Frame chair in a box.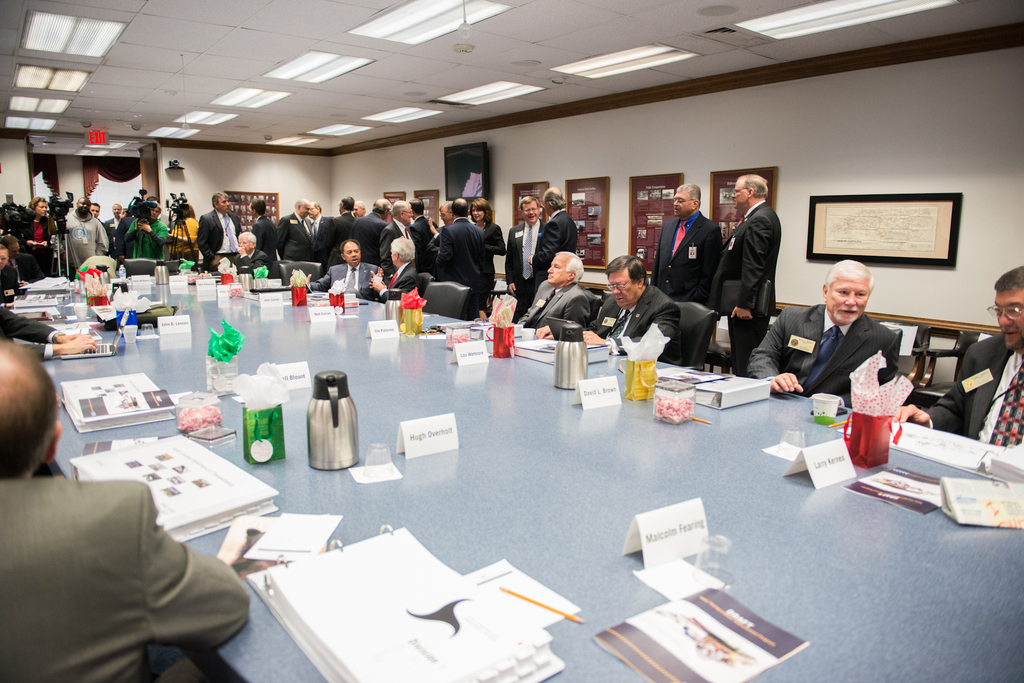
(x1=268, y1=260, x2=292, y2=281).
